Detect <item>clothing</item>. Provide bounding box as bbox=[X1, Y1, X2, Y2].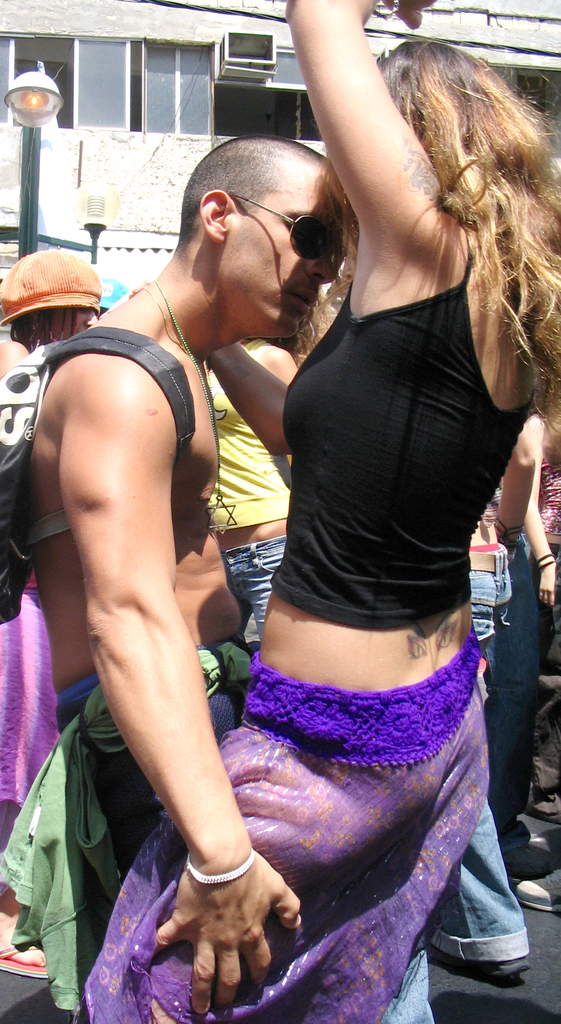
bbox=[211, 540, 526, 975].
